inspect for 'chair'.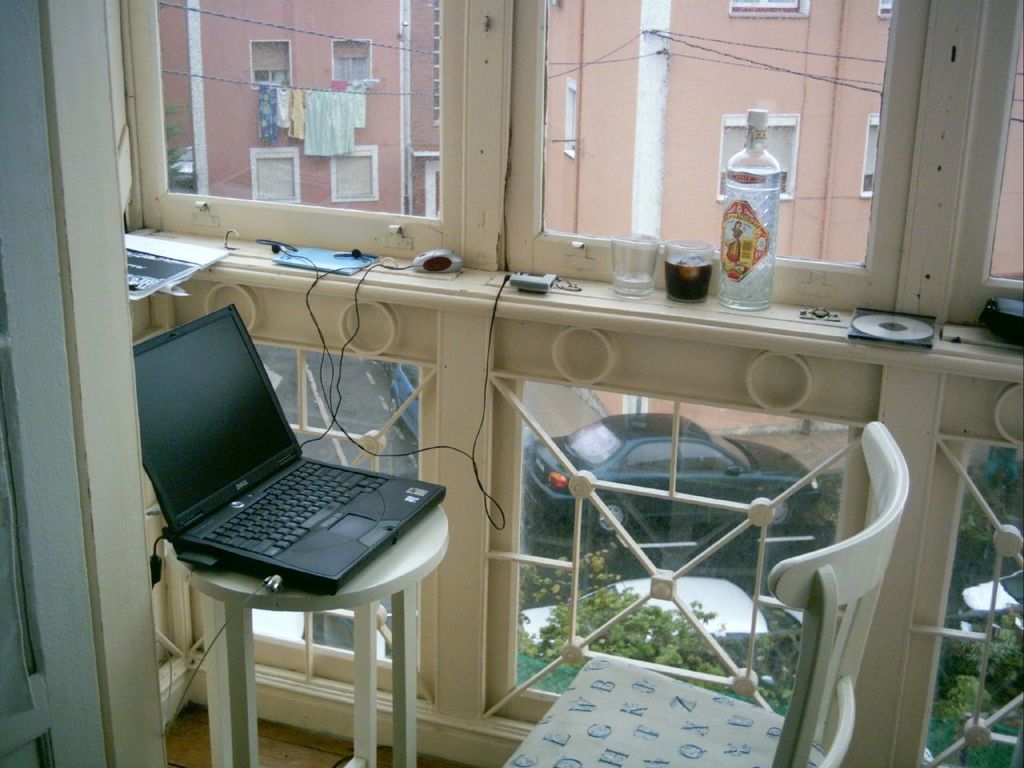
Inspection: [x1=501, y1=420, x2=910, y2=767].
